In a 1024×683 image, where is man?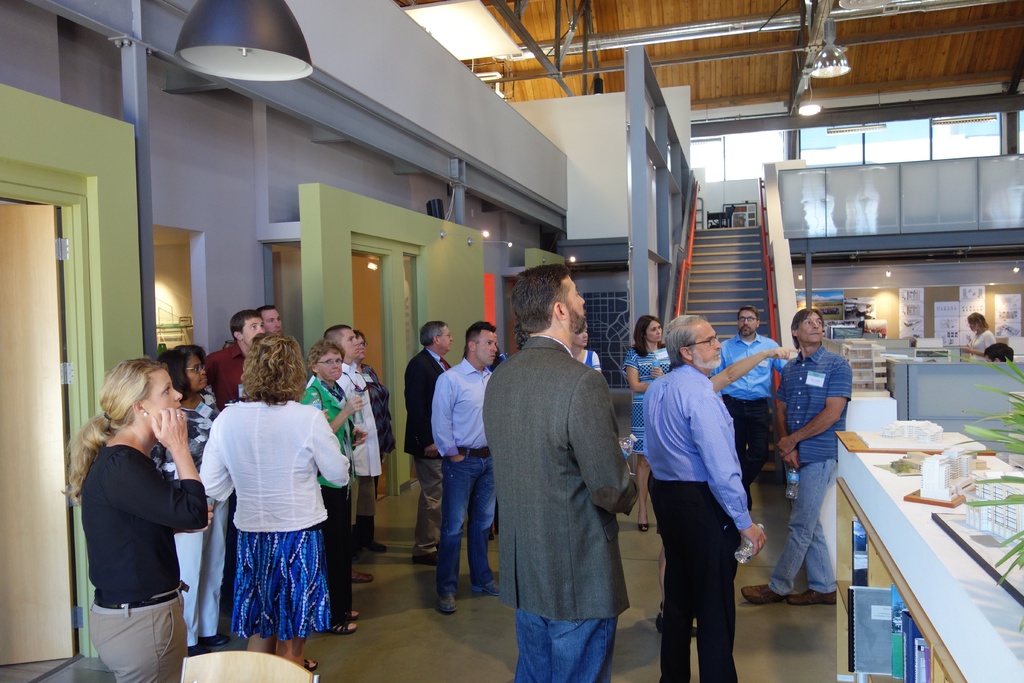
(x1=713, y1=304, x2=793, y2=515).
